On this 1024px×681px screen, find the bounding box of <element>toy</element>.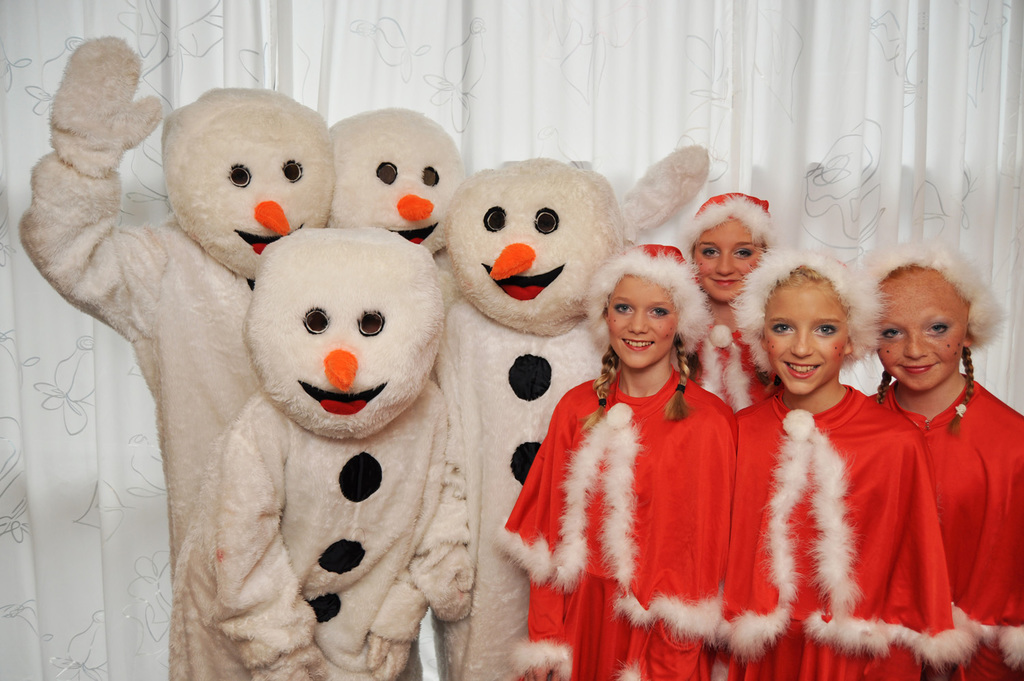
Bounding box: bbox(326, 109, 470, 263).
